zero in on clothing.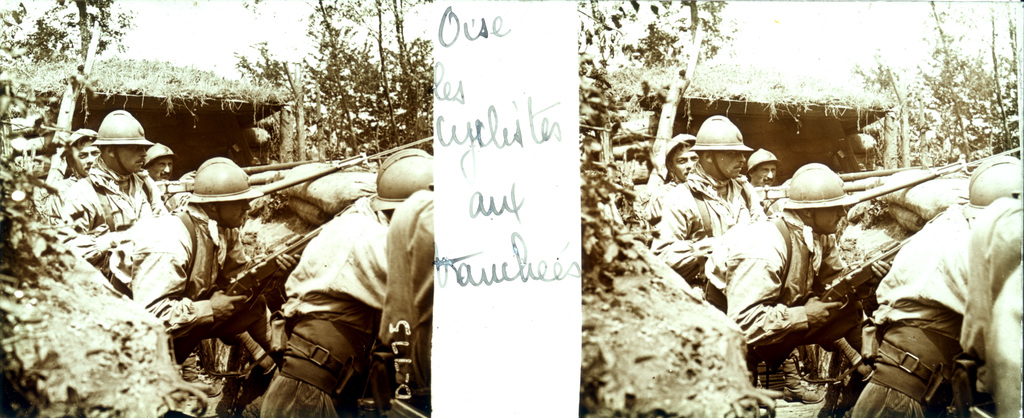
Zeroed in: left=704, top=206, right=849, bottom=346.
